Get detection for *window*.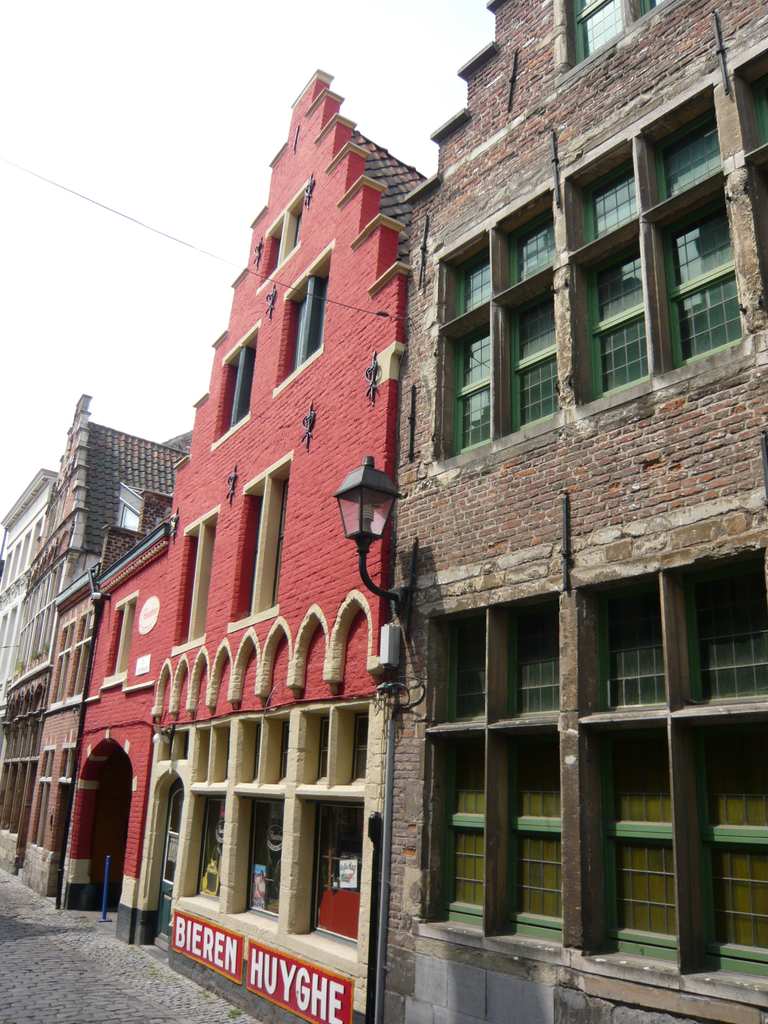
Detection: x1=197 y1=793 x2=223 y2=907.
